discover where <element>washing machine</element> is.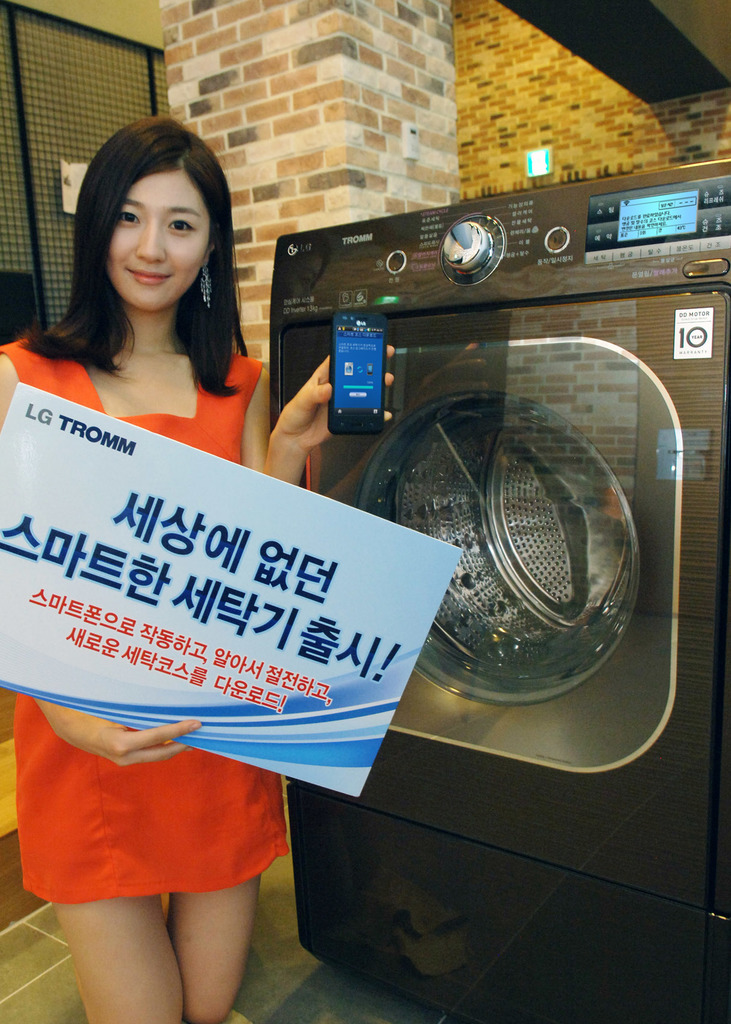
Discovered at detection(268, 159, 730, 1023).
